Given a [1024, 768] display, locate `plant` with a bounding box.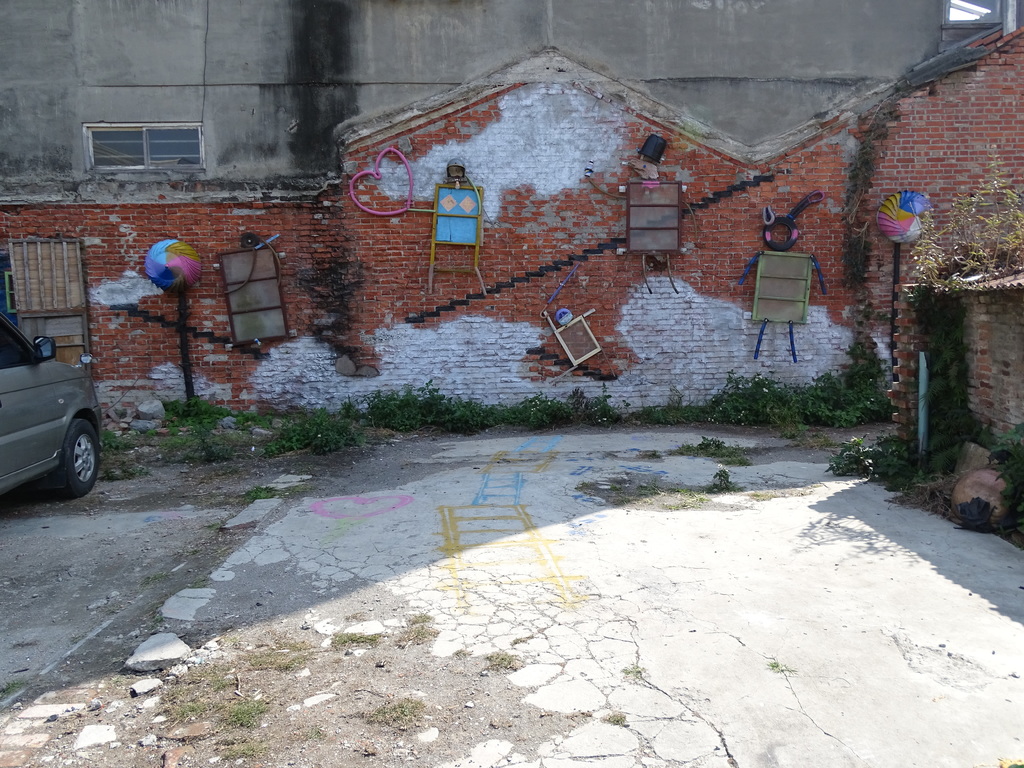
Located: bbox=[694, 471, 739, 495].
